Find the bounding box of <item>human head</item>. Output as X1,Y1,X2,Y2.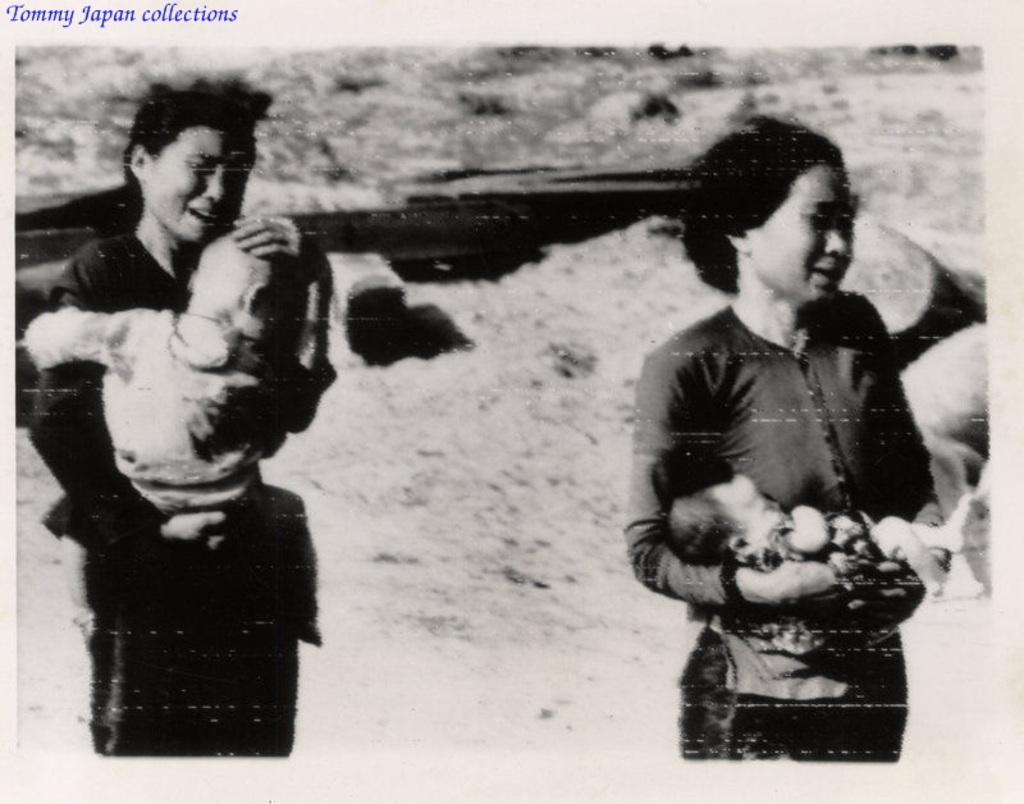
684,122,870,332.
